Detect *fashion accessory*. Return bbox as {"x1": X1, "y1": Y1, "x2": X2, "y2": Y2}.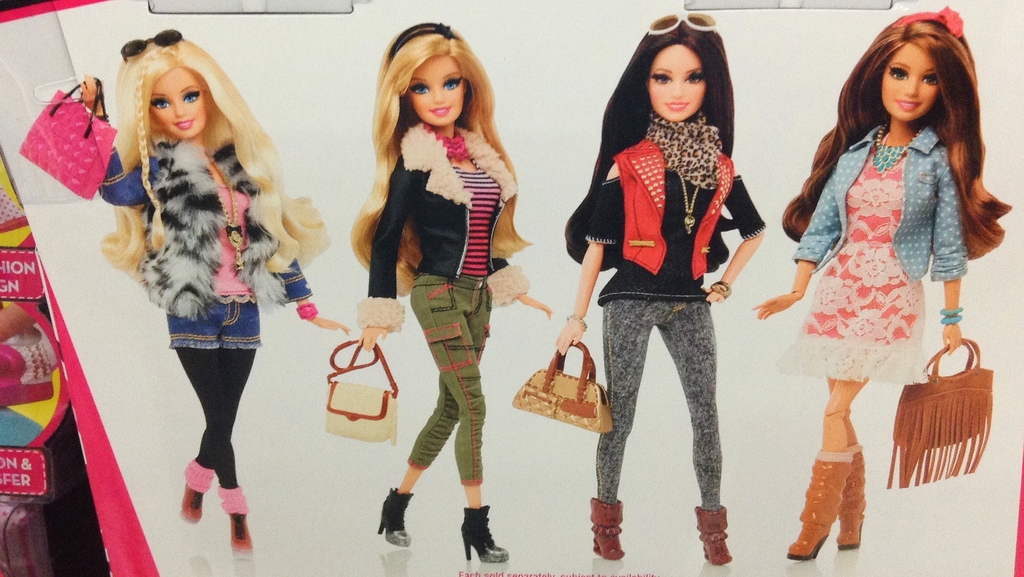
{"x1": 322, "y1": 337, "x2": 398, "y2": 446}.
